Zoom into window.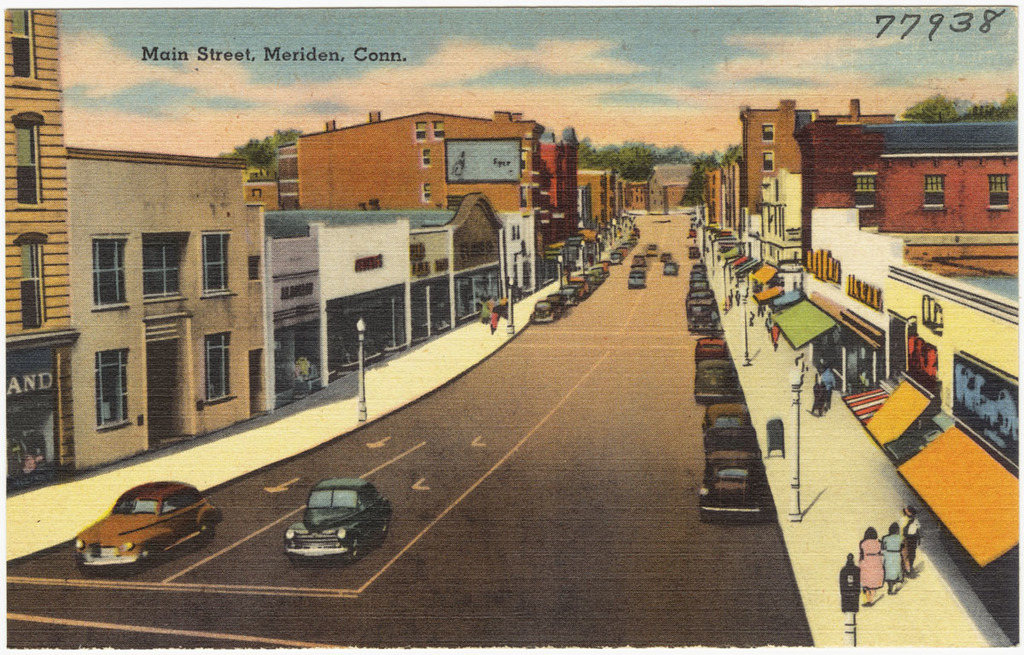
Zoom target: (left=763, top=125, right=775, bottom=140).
